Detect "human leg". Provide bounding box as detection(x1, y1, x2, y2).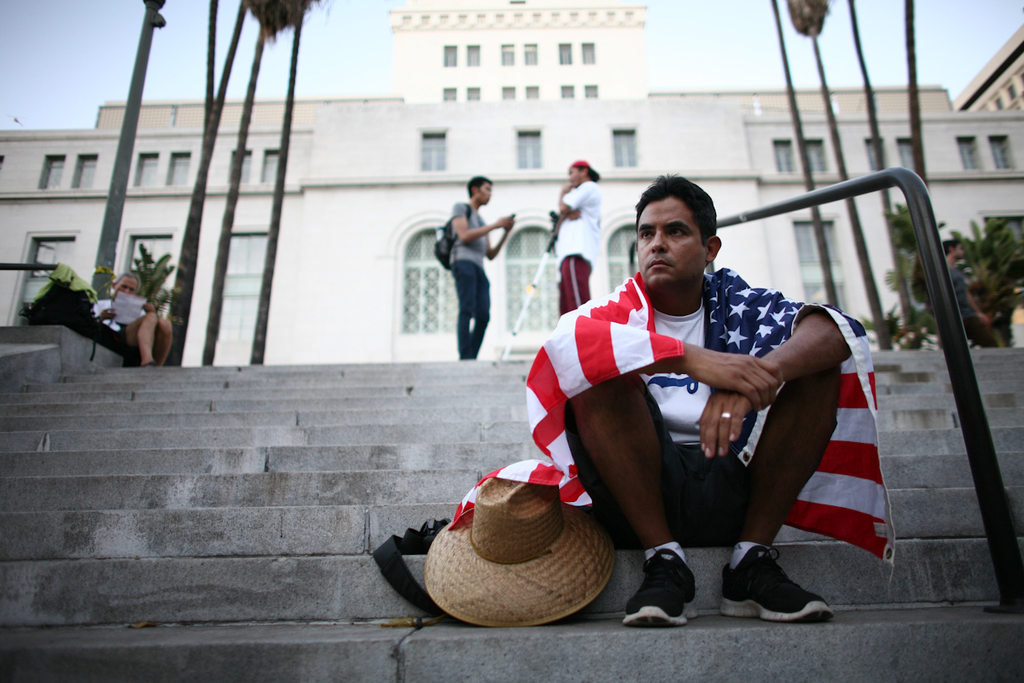
detection(714, 360, 840, 616).
